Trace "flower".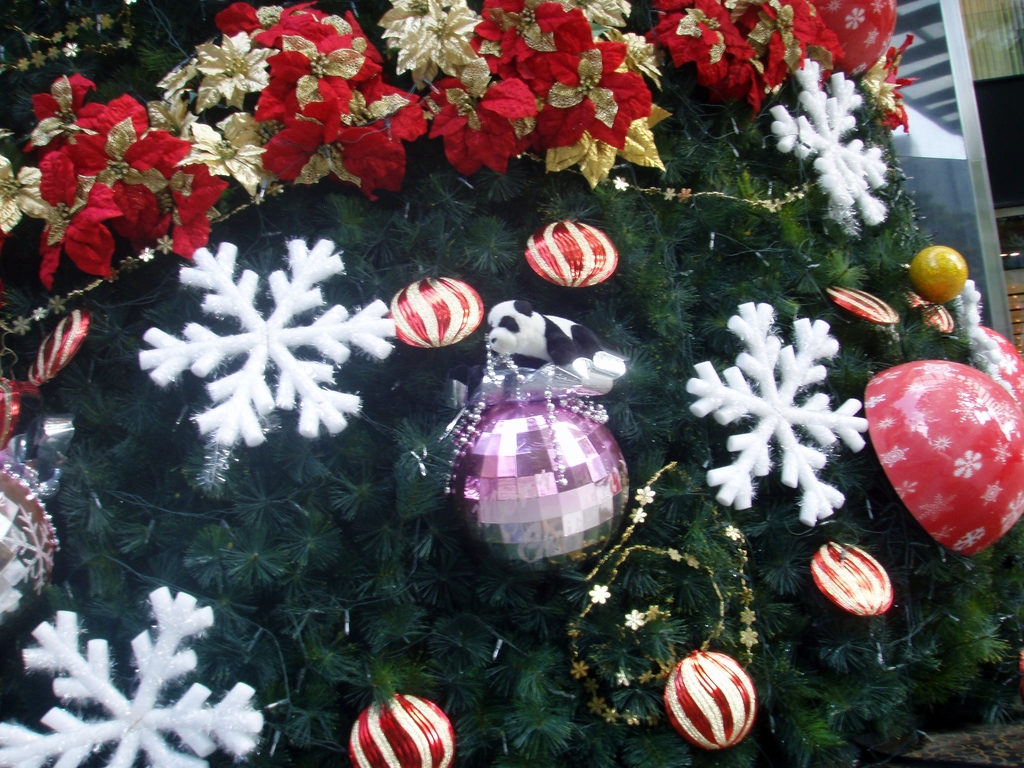
Traced to (x1=653, y1=0, x2=915, y2=134).
